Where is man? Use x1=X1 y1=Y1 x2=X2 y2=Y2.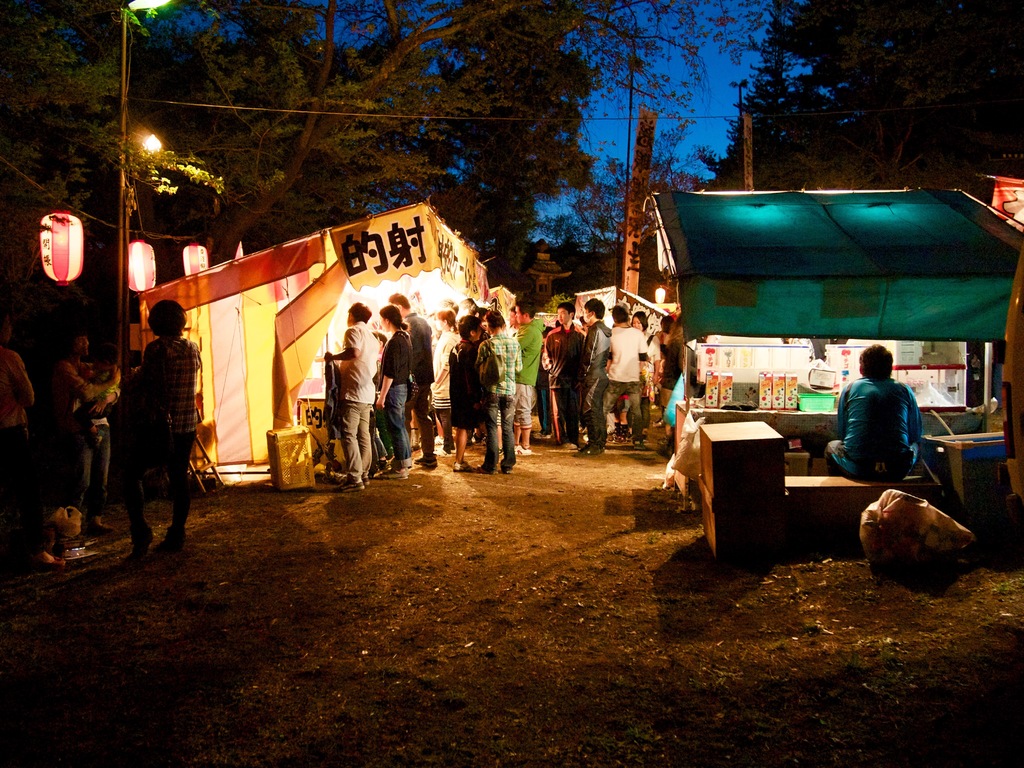
x1=538 y1=303 x2=593 y2=452.
